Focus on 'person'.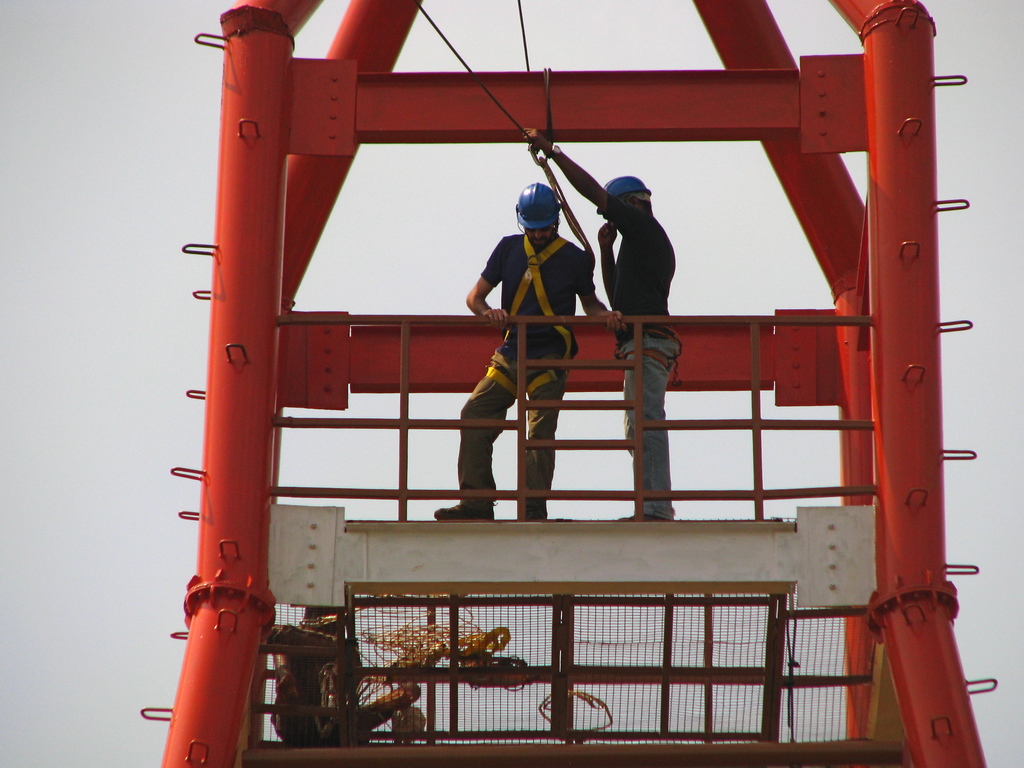
Focused at l=431, t=178, r=629, b=522.
